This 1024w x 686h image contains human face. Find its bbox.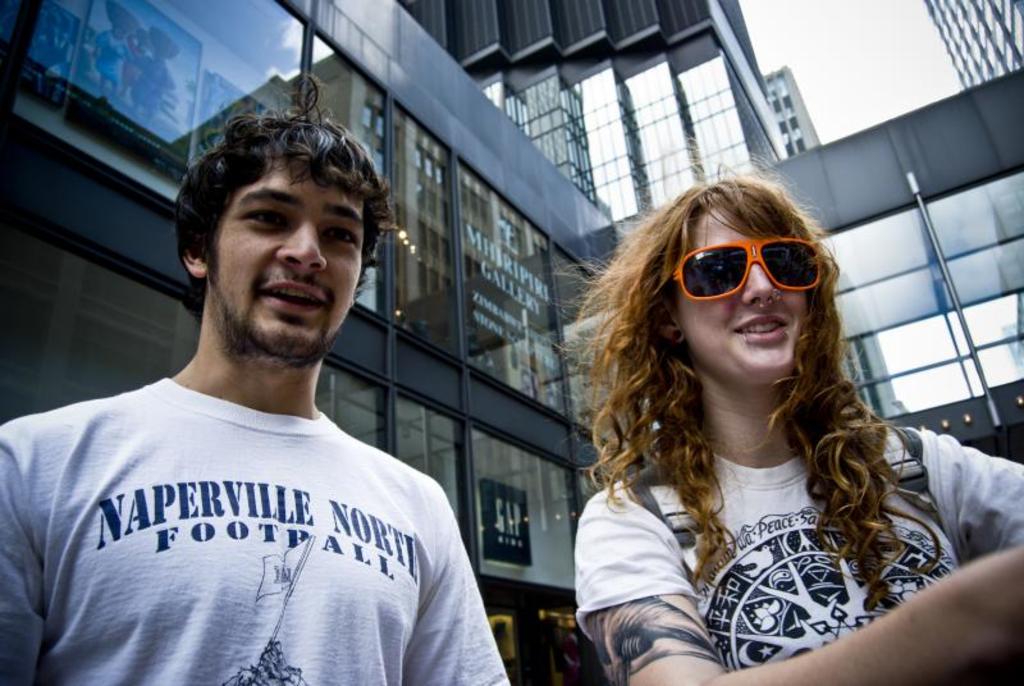
[x1=209, y1=155, x2=367, y2=360].
